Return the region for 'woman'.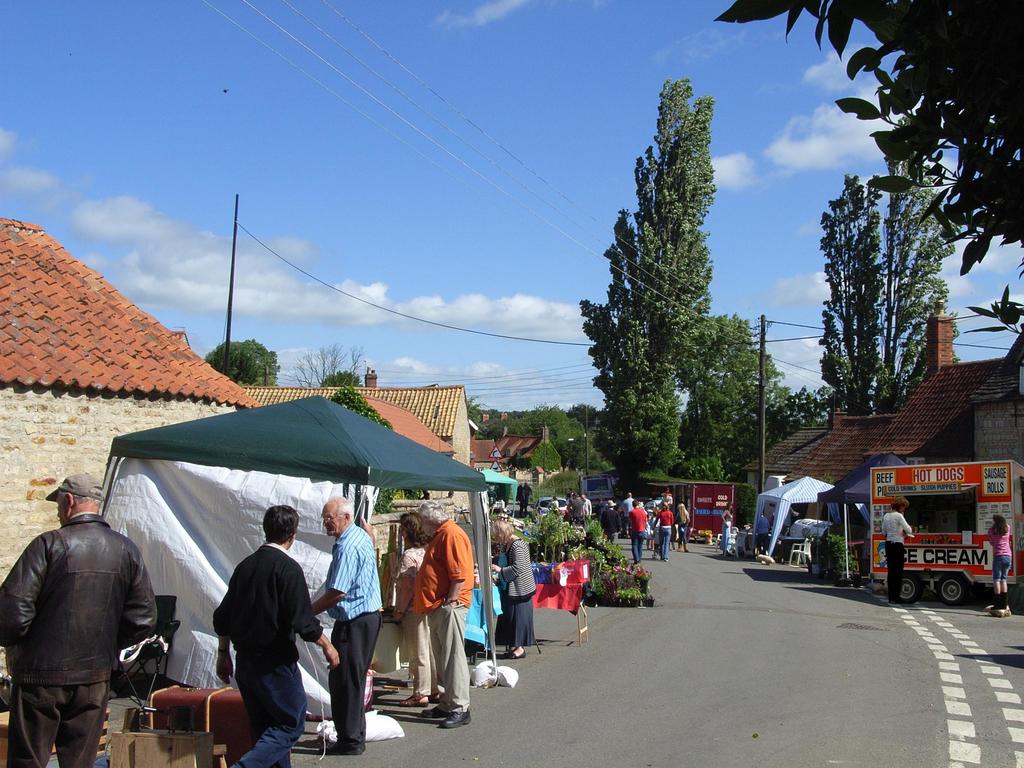
{"x1": 388, "y1": 514, "x2": 447, "y2": 708}.
